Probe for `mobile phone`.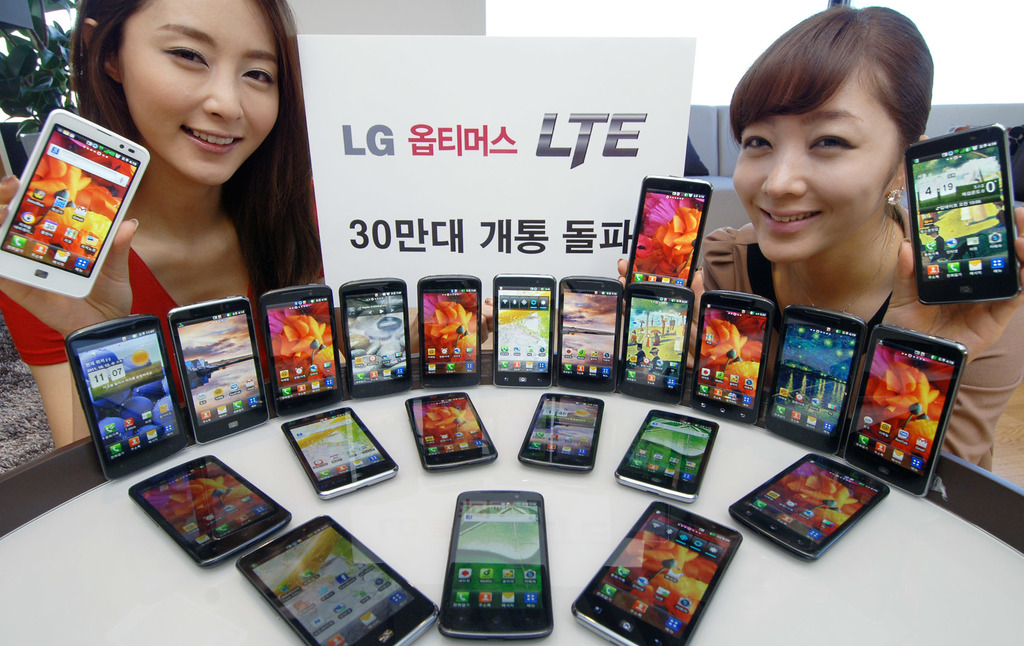
Probe result: box(726, 452, 891, 561).
